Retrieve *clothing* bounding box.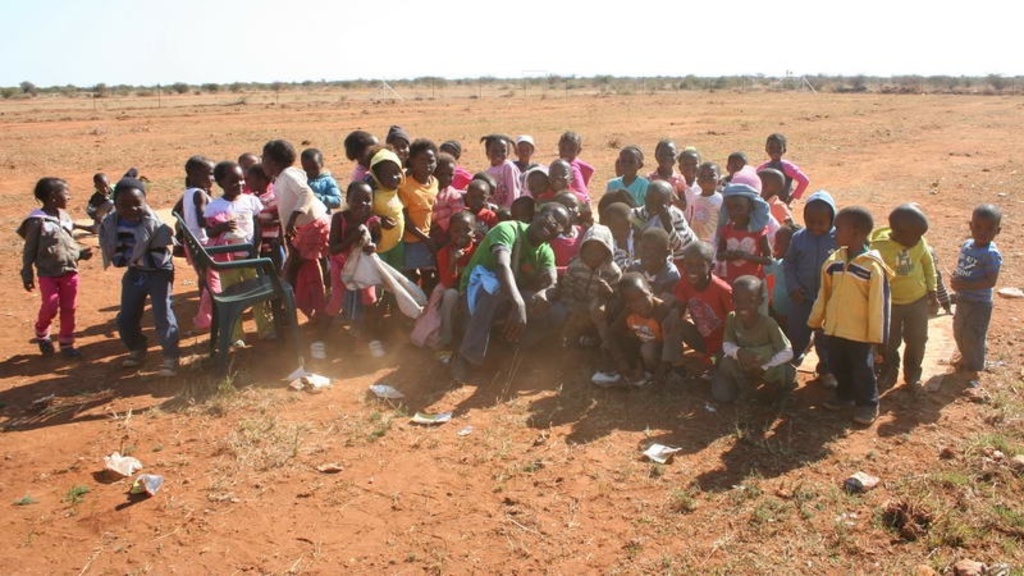
Bounding box: (461,195,494,232).
